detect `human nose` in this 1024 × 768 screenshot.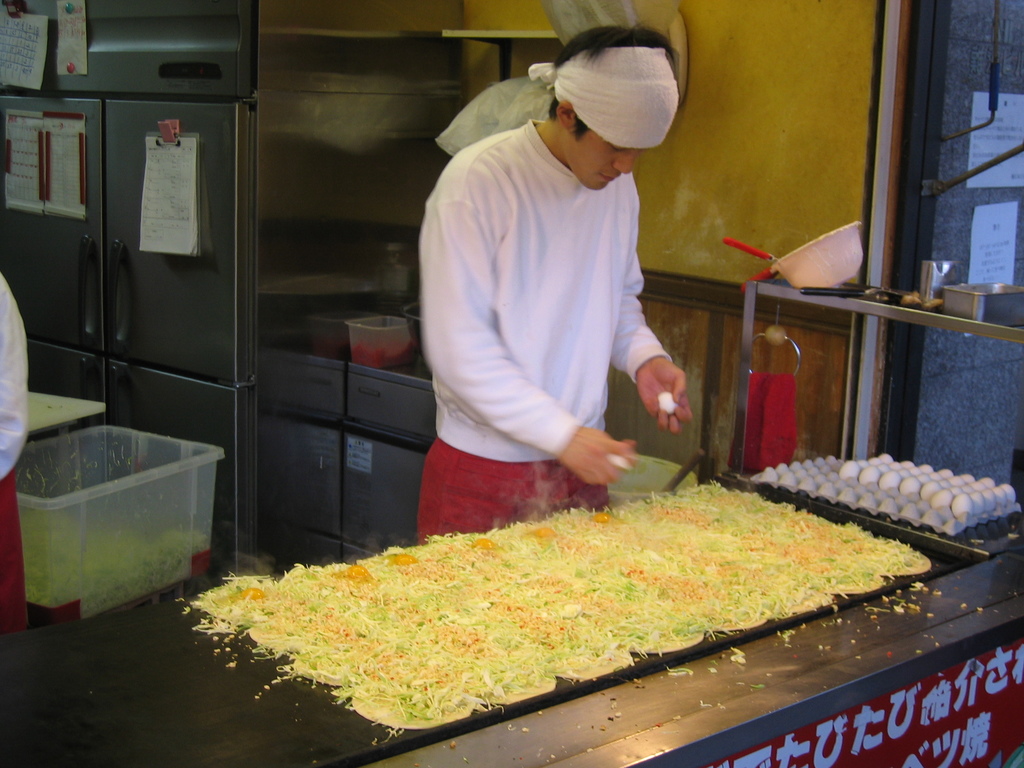
Detection: select_region(612, 151, 636, 177).
